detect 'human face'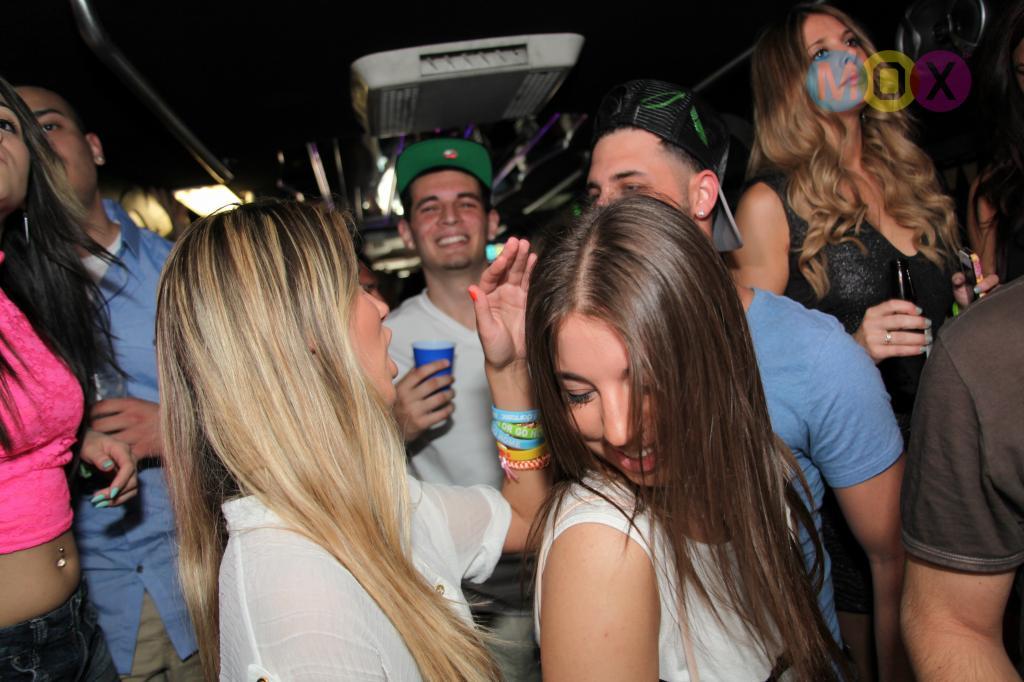
select_region(355, 271, 410, 398)
